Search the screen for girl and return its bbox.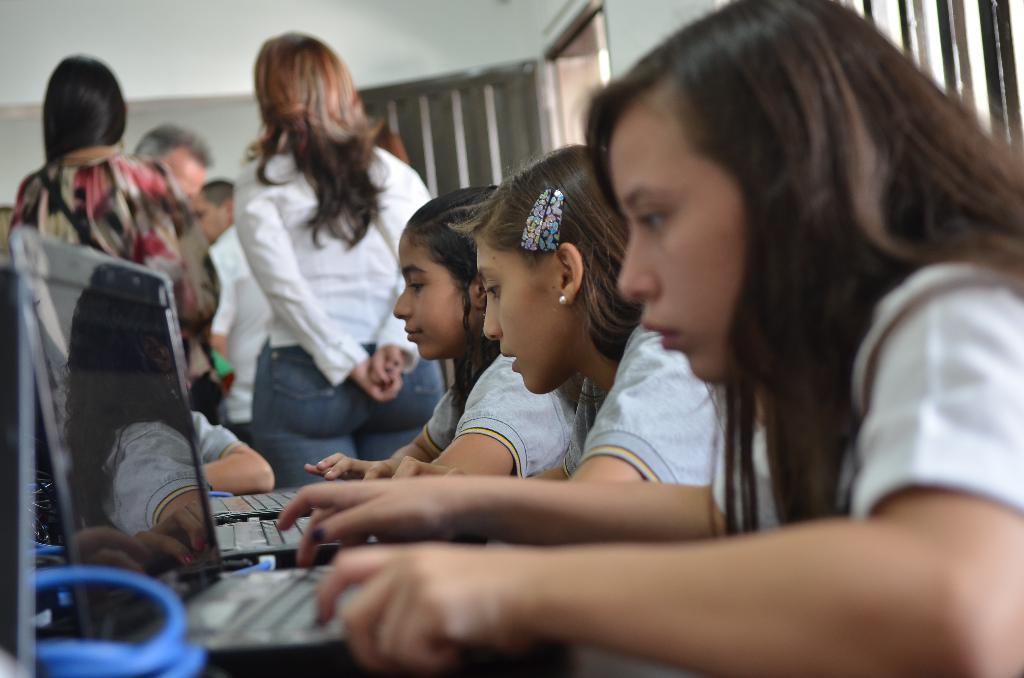
Found: 394, 142, 712, 484.
